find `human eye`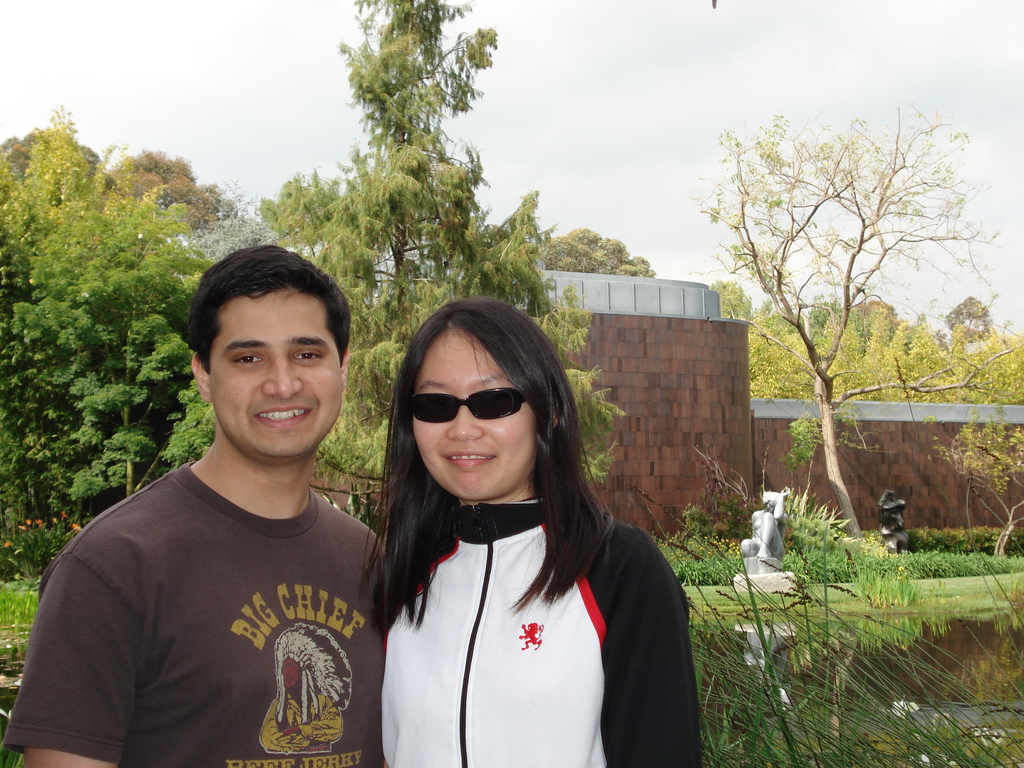
[232,355,265,368]
